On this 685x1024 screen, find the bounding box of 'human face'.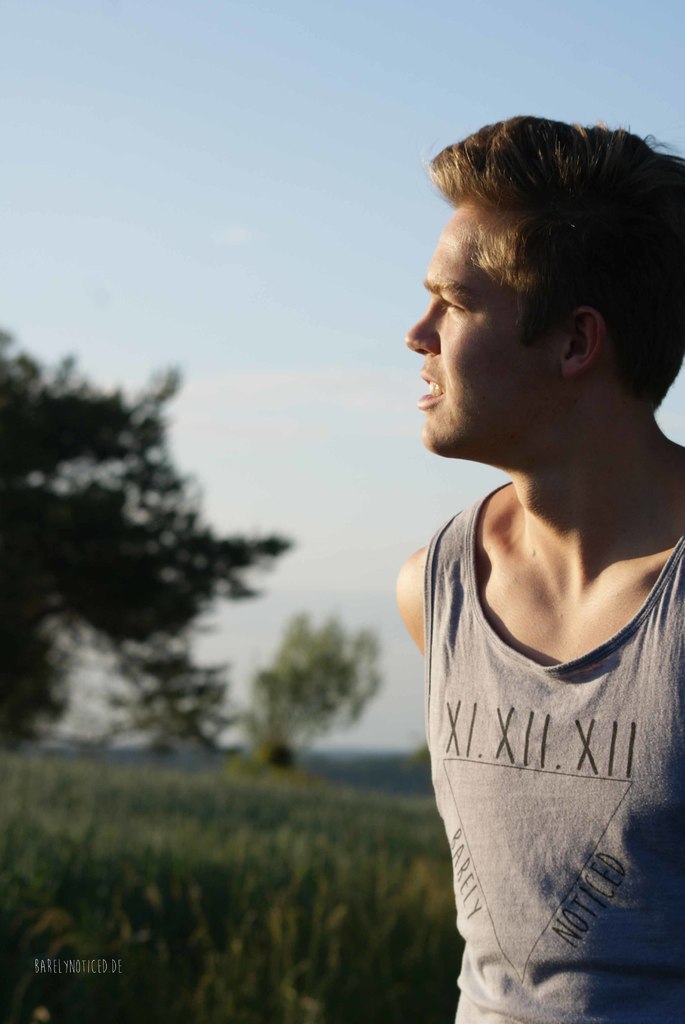
Bounding box: l=407, t=200, r=569, b=454.
